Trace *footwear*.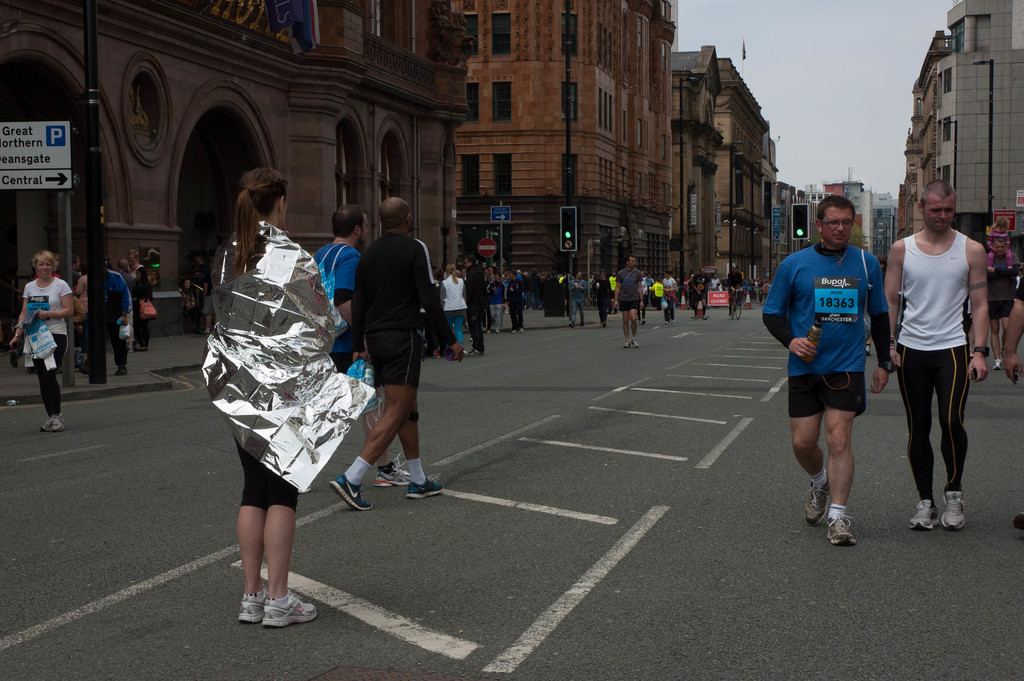
Traced to (left=641, top=320, right=645, bottom=325).
